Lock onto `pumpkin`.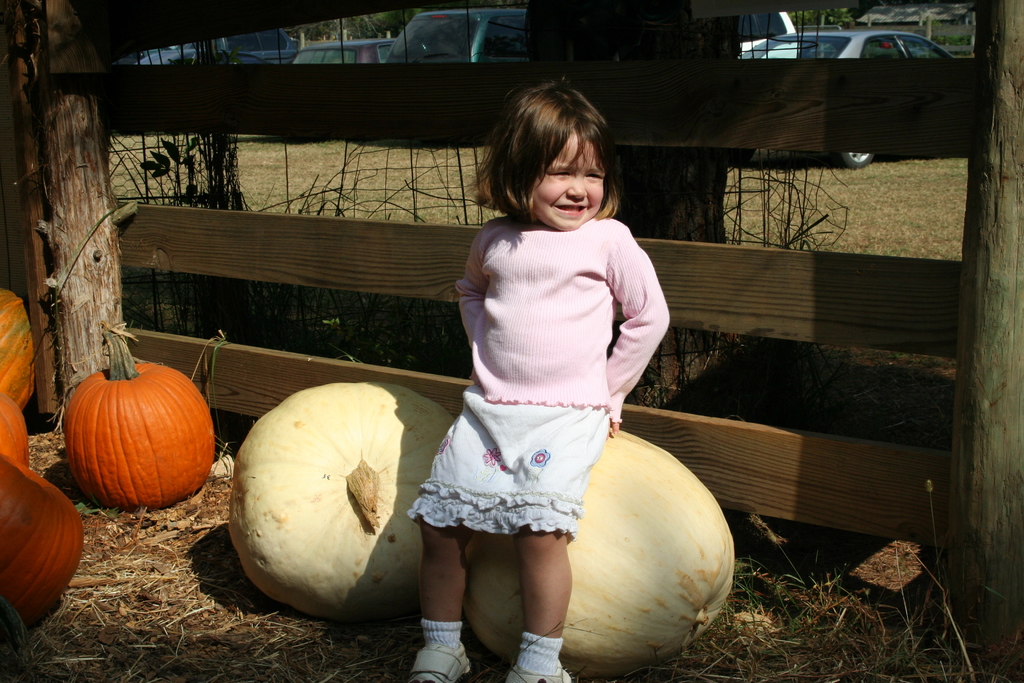
Locked: BBox(64, 318, 215, 505).
